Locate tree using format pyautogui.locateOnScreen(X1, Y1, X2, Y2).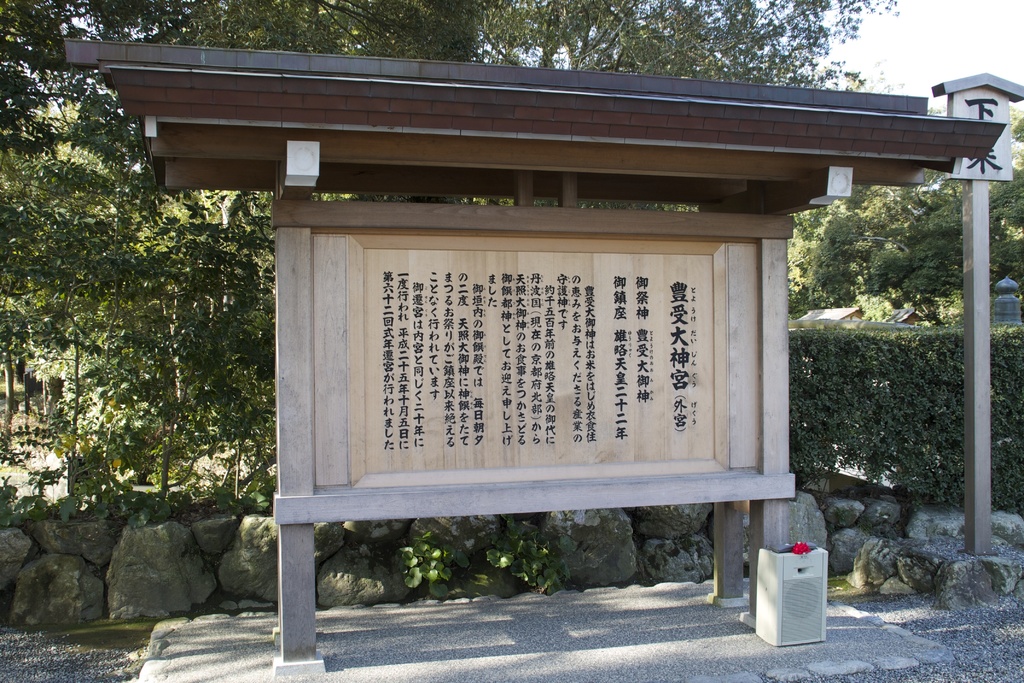
pyautogui.locateOnScreen(886, 107, 1023, 328).
